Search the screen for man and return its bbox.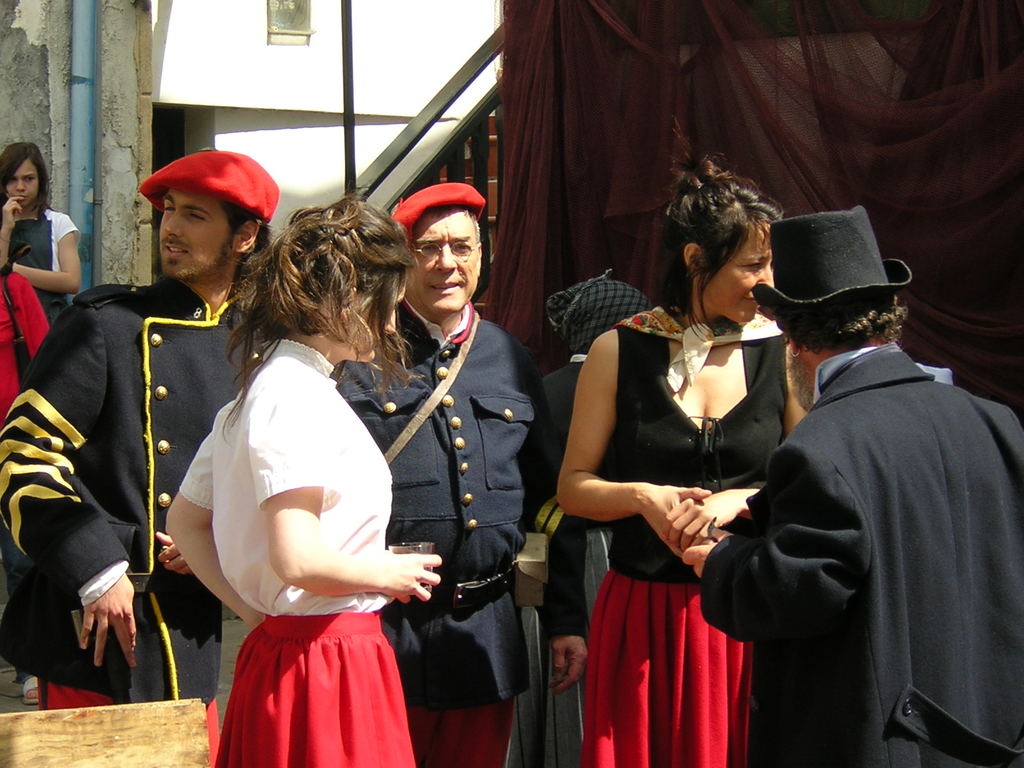
Found: pyautogui.locateOnScreen(703, 193, 1011, 765).
